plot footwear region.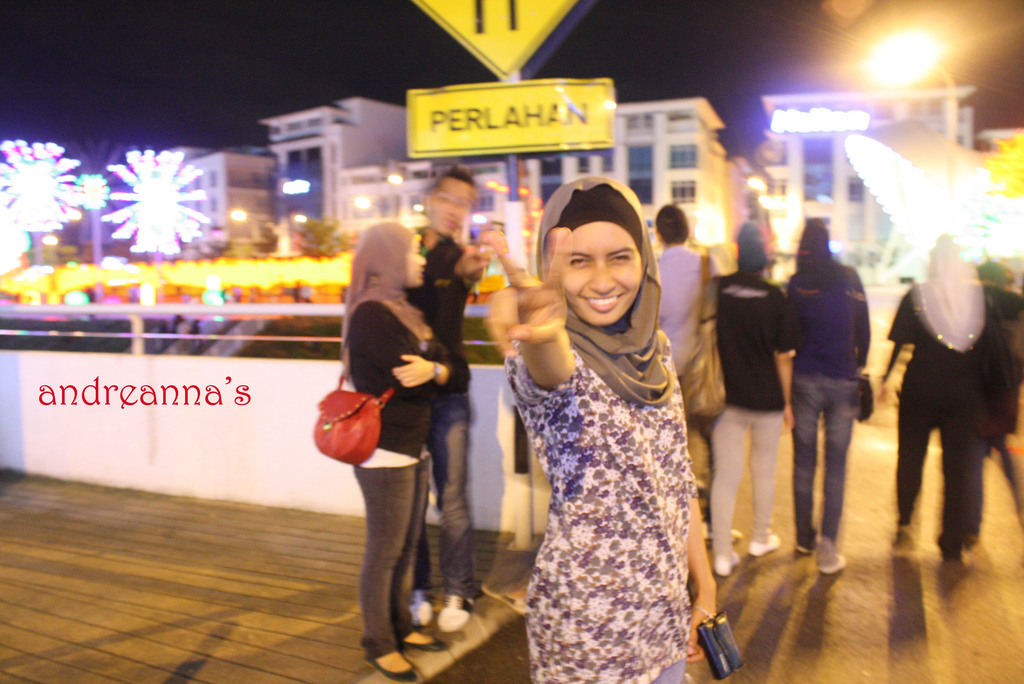
Plotted at region(819, 550, 863, 571).
